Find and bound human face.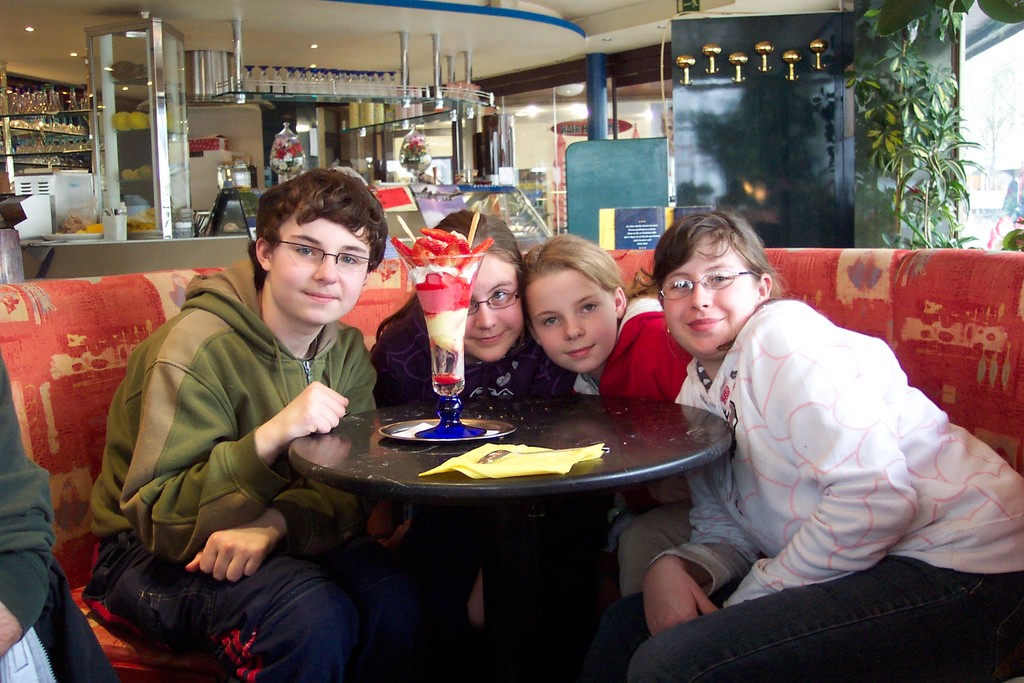
Bound: pyautogui.locateOnScreen(461, 258, 515, 359).
